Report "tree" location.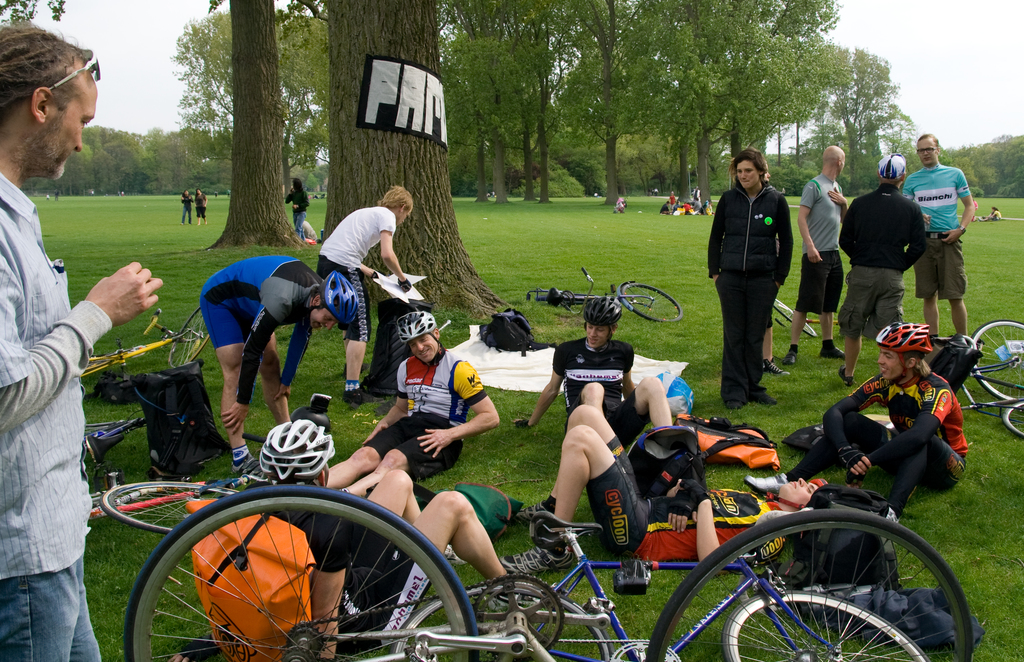
Report: pyautogui.locateOnScreen(204, 0, 306, 251).
